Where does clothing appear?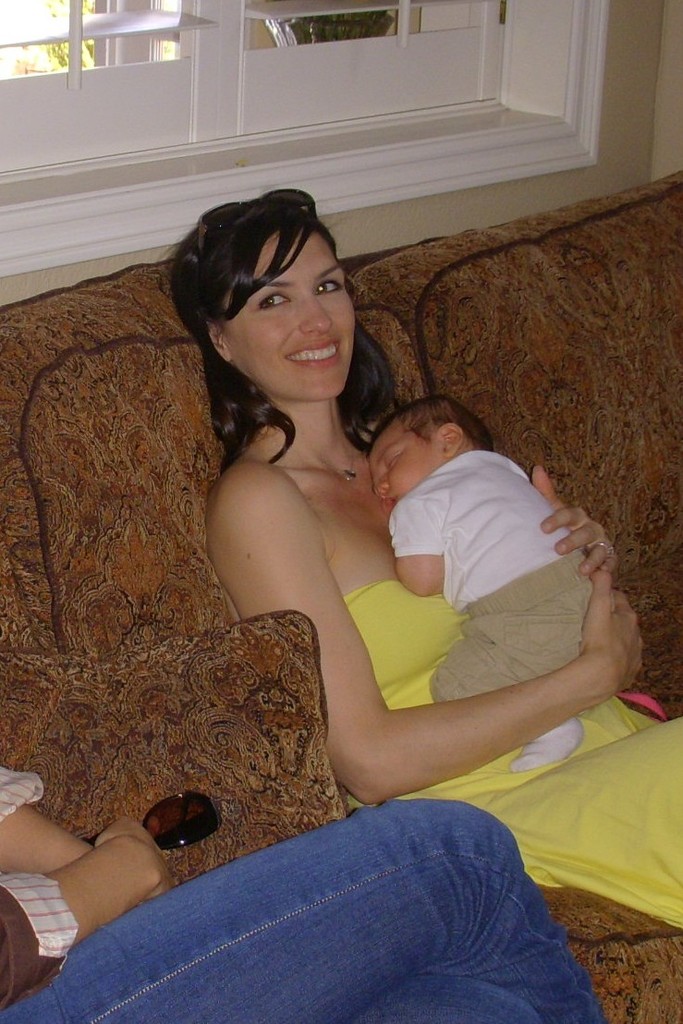
Appears at <box>386,441,608,713</box>.
